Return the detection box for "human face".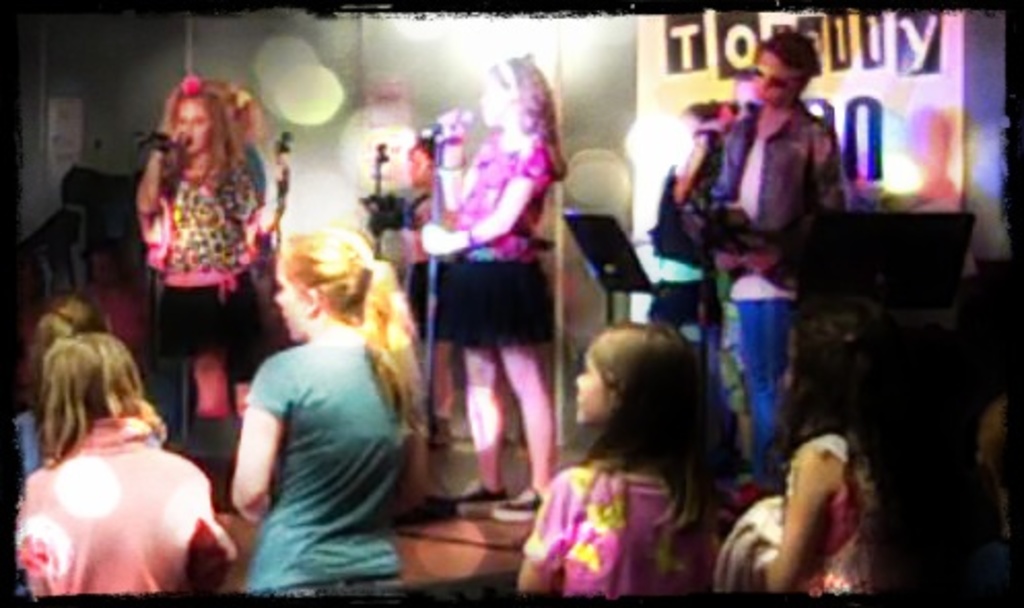
left=274, top=260, right=319, bottom=346.
